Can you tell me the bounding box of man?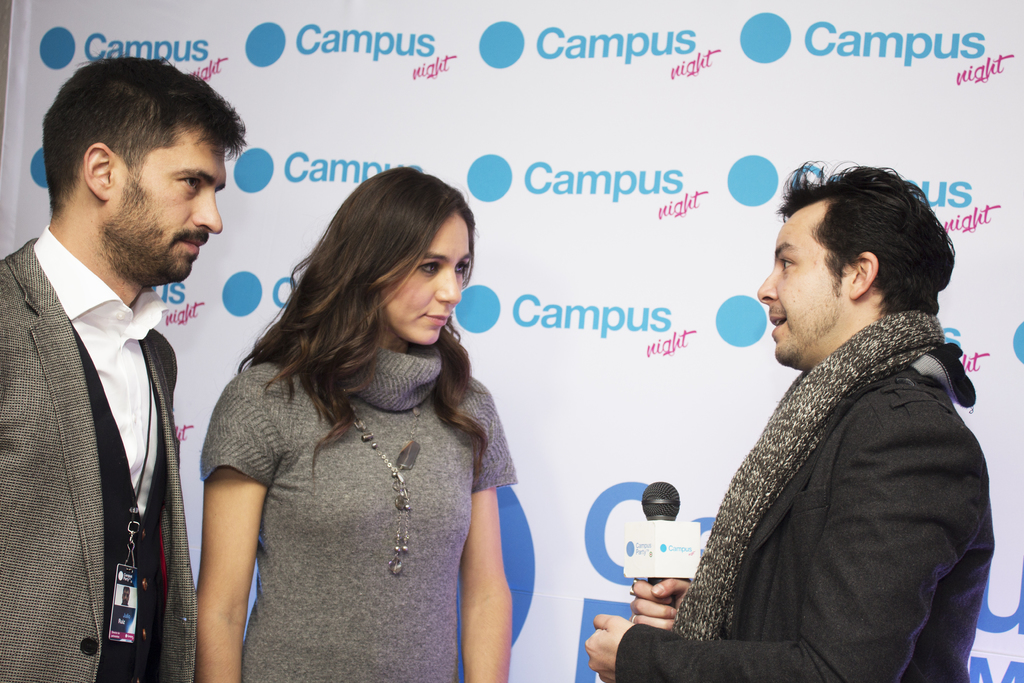
[x1=117, y1=584, x2=132, y2=606].
